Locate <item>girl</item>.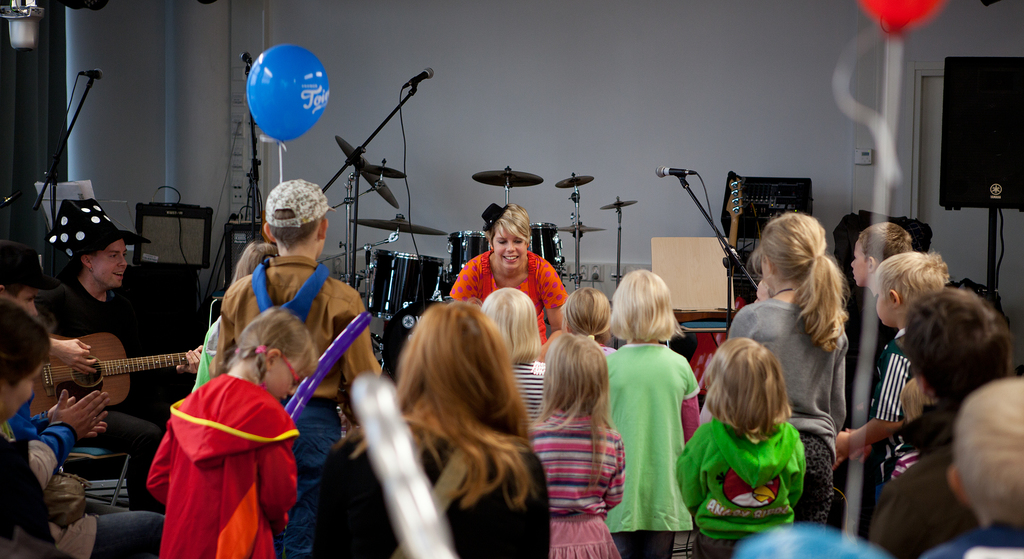
Bounding box: 562:290:613:358.
